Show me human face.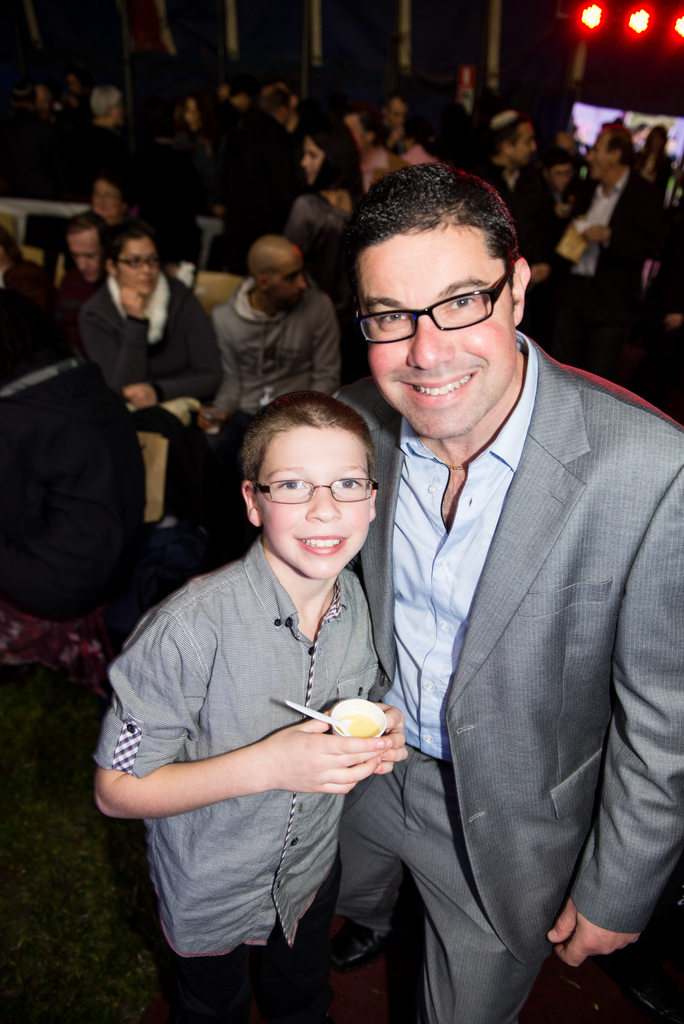
human face is here: [x1=94, y1=178, x2=120, y2=221].
